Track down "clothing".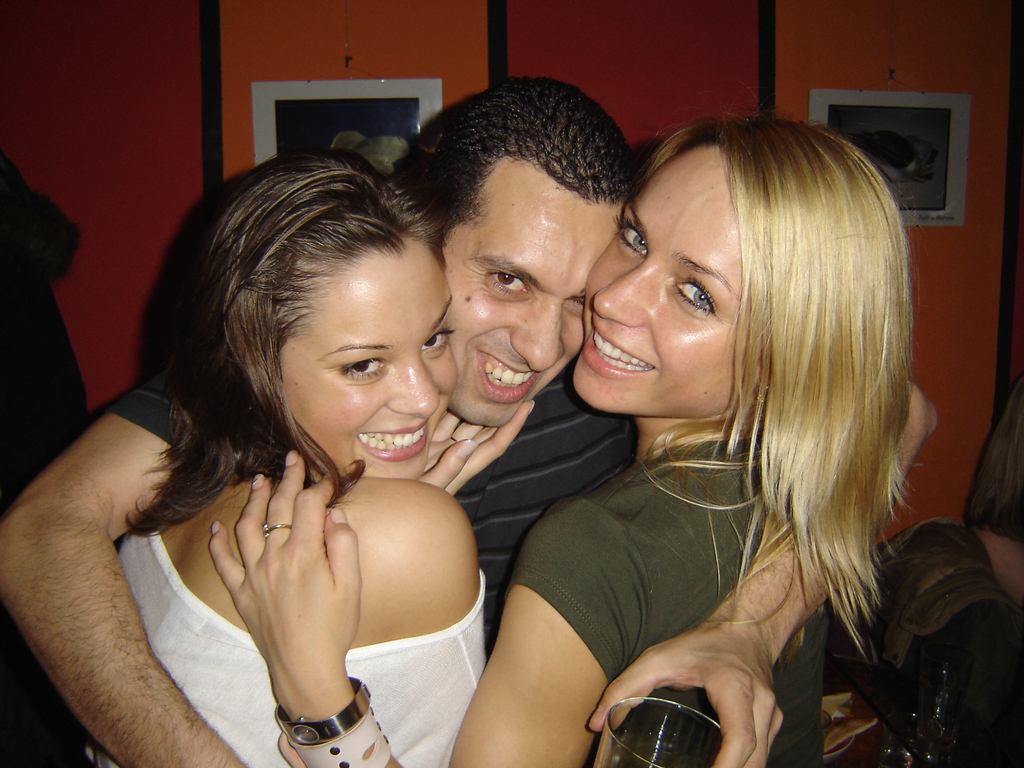
Tracked to BBox(122, 342, 644, 627).
